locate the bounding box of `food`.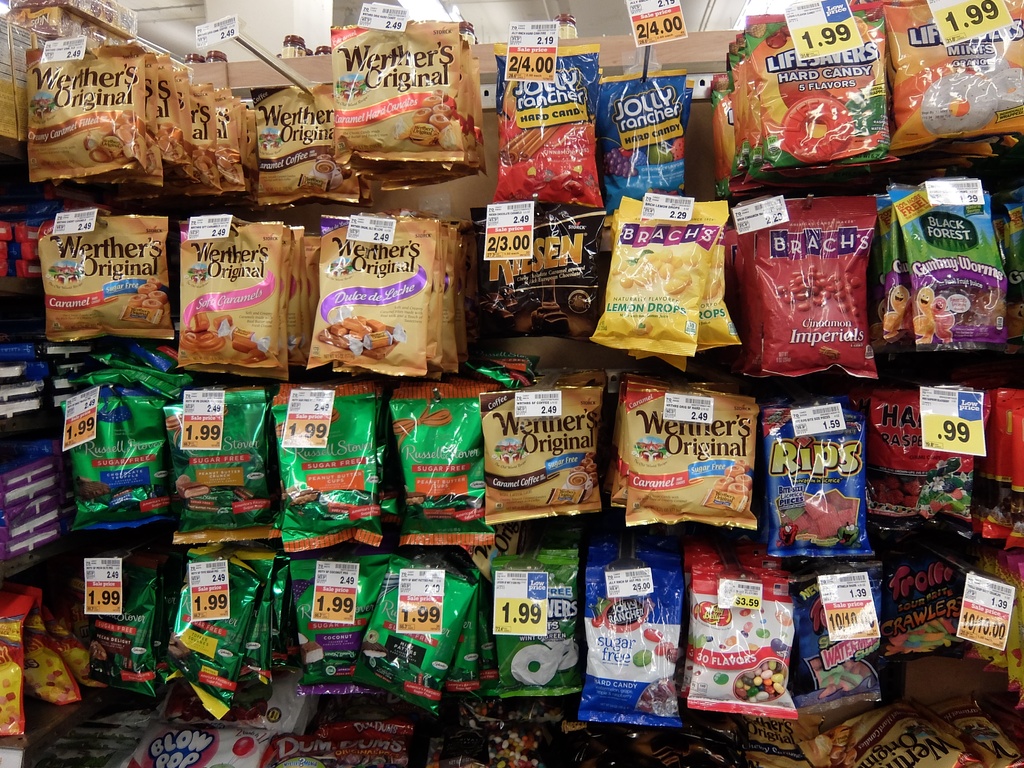
Bounding box: BBox(740, 618, 754, 634).
